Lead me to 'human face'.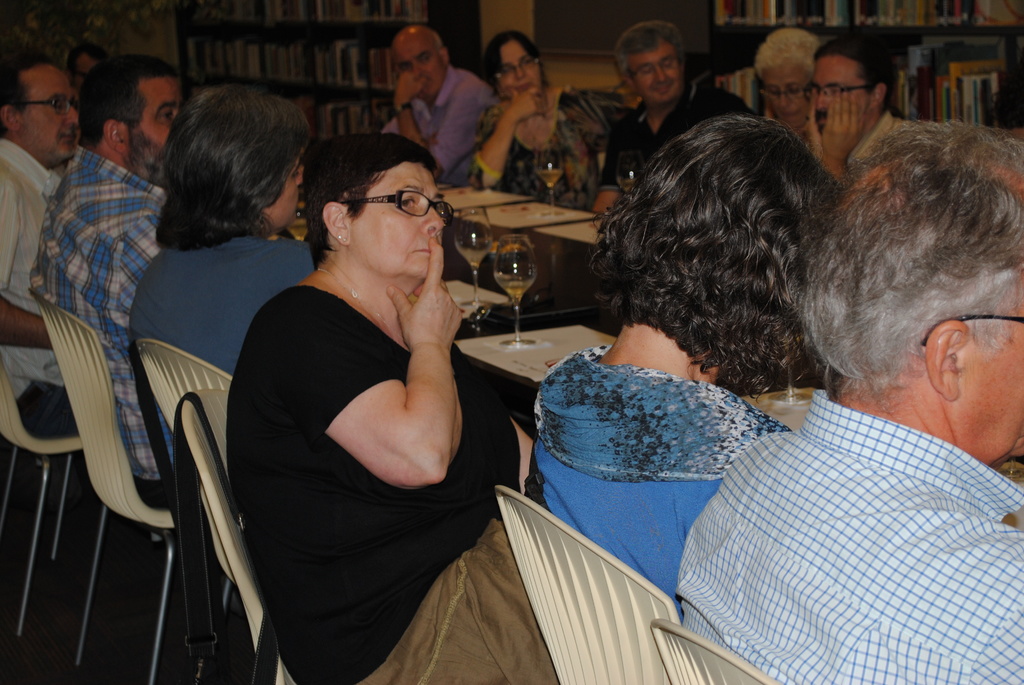
Lead to (x1=142, y1=79, x2=184, y2=141).
